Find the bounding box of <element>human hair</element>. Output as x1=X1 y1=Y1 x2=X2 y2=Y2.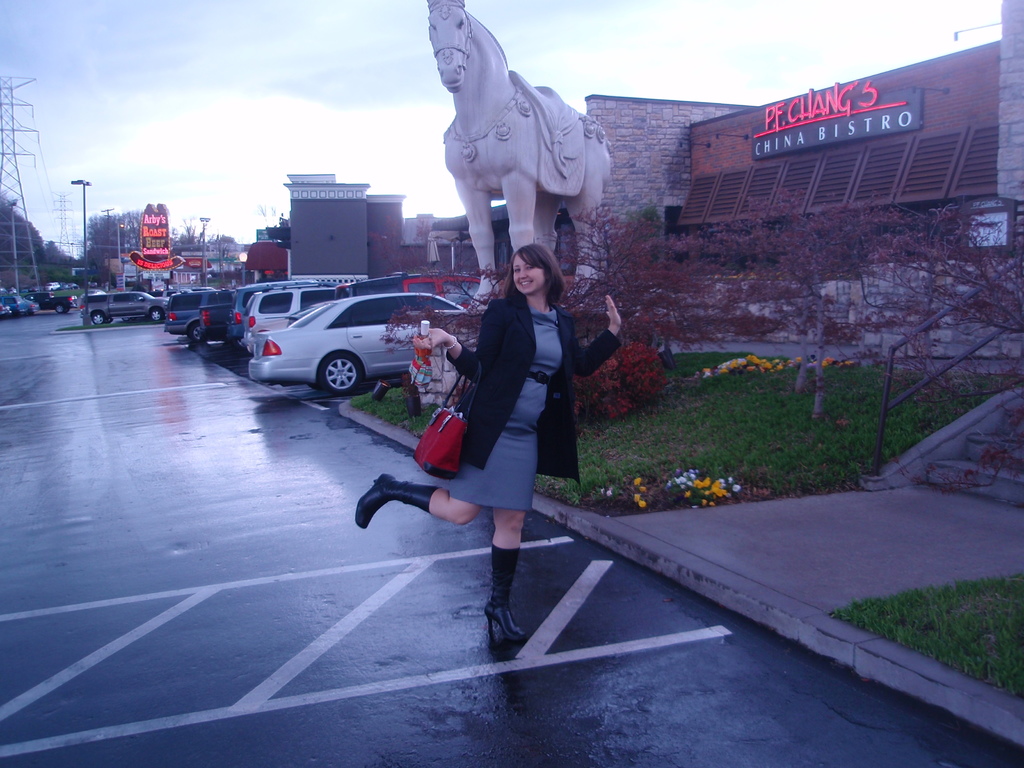
x1=483 y1=242 x2=565 y2=321.
